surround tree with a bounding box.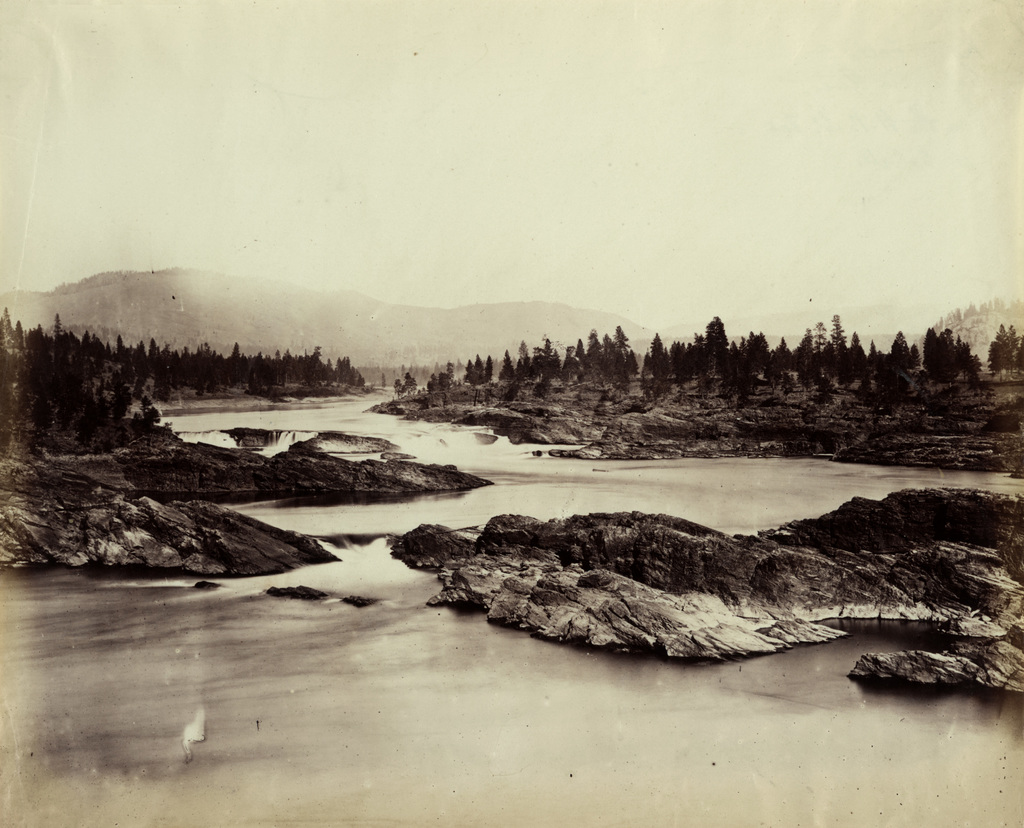
[428, 376, 441, 395].
